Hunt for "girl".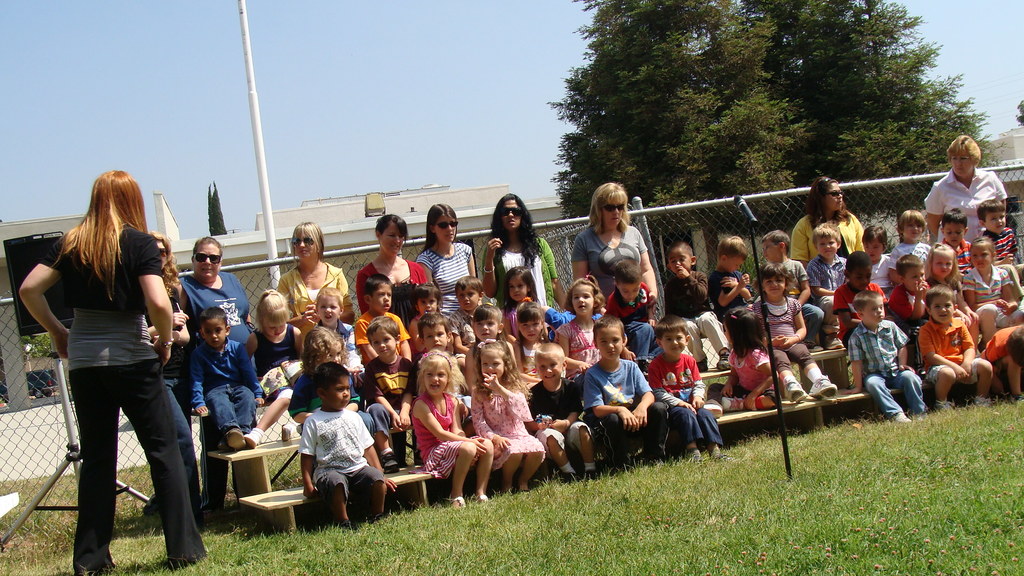
Hunted down at Rect(477, 188, 569, 312).
